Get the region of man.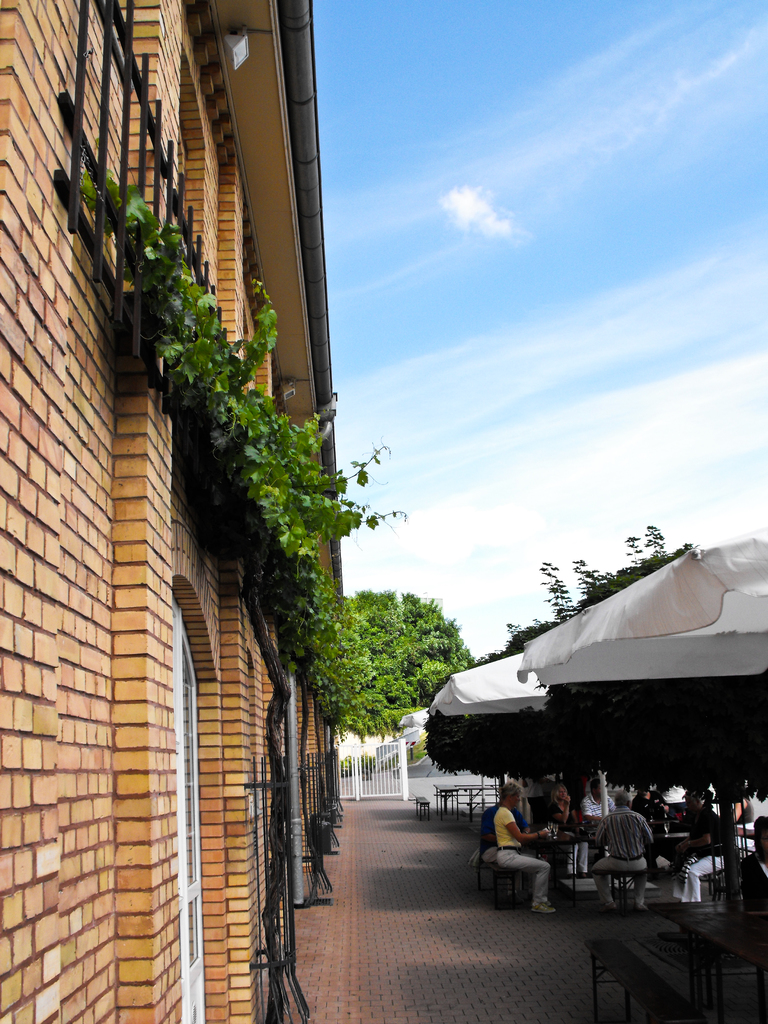
(left=579, top=777, right=619, bottom=826).
